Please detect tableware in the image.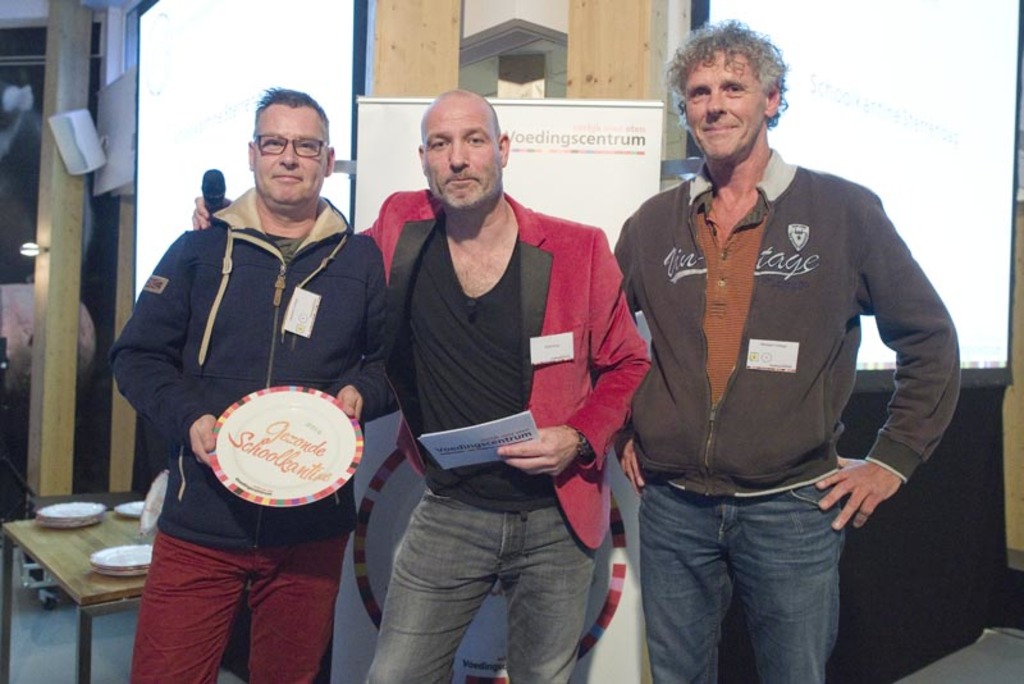
(left=189, top=389, right=364, bottom=514).
